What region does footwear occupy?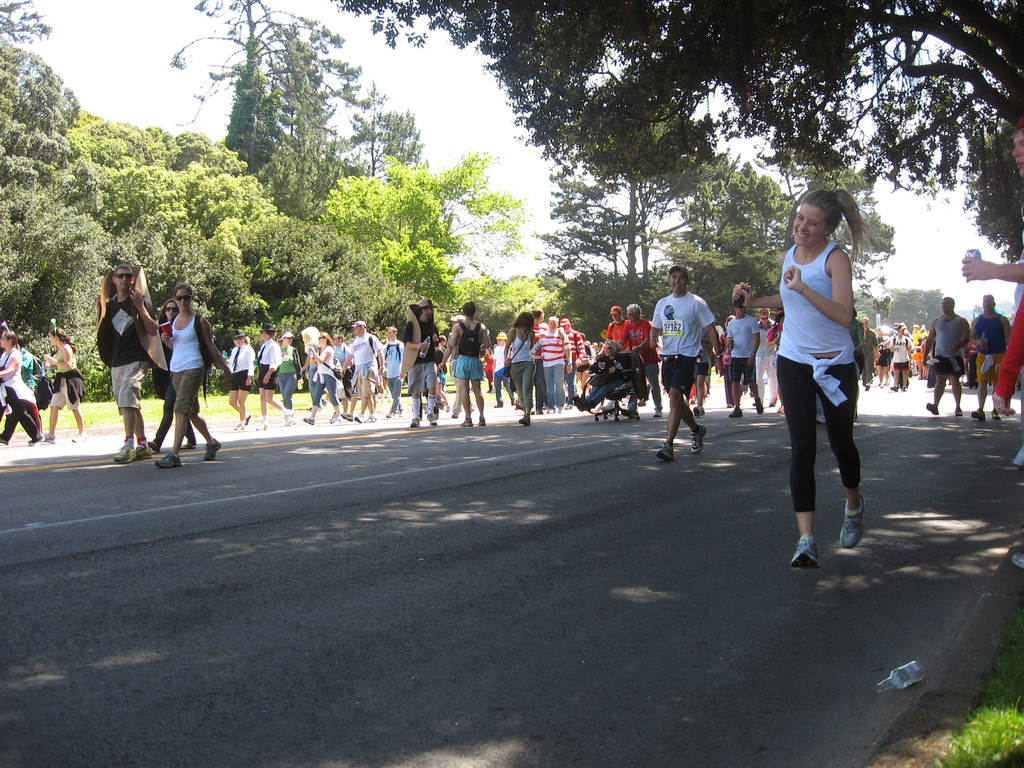
x1=778 y1=406 x2=785 y2=421.
